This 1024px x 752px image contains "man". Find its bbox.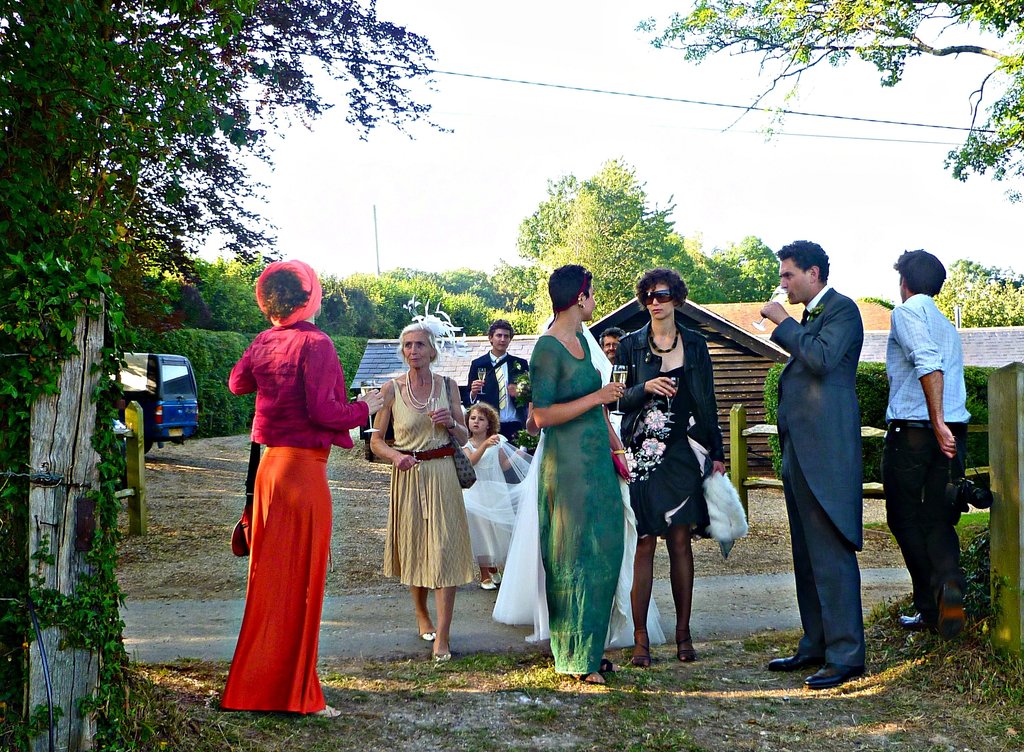
box=[594, 324, 627, 364].
